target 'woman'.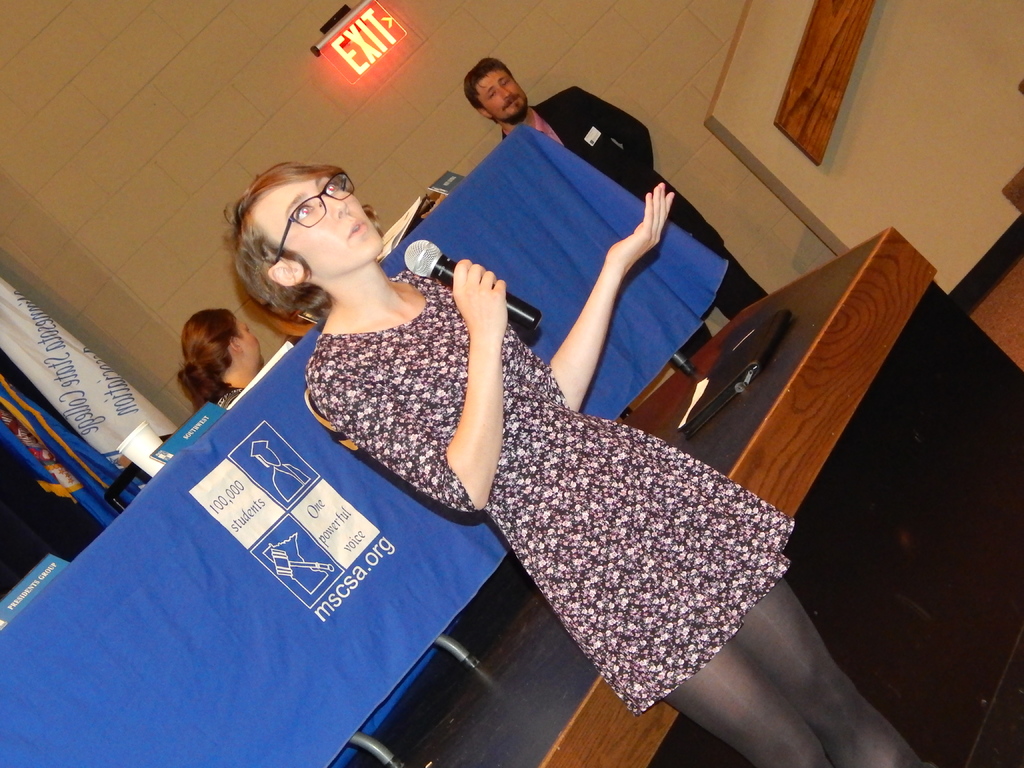
Target region: [148, 106, 900, 732].
